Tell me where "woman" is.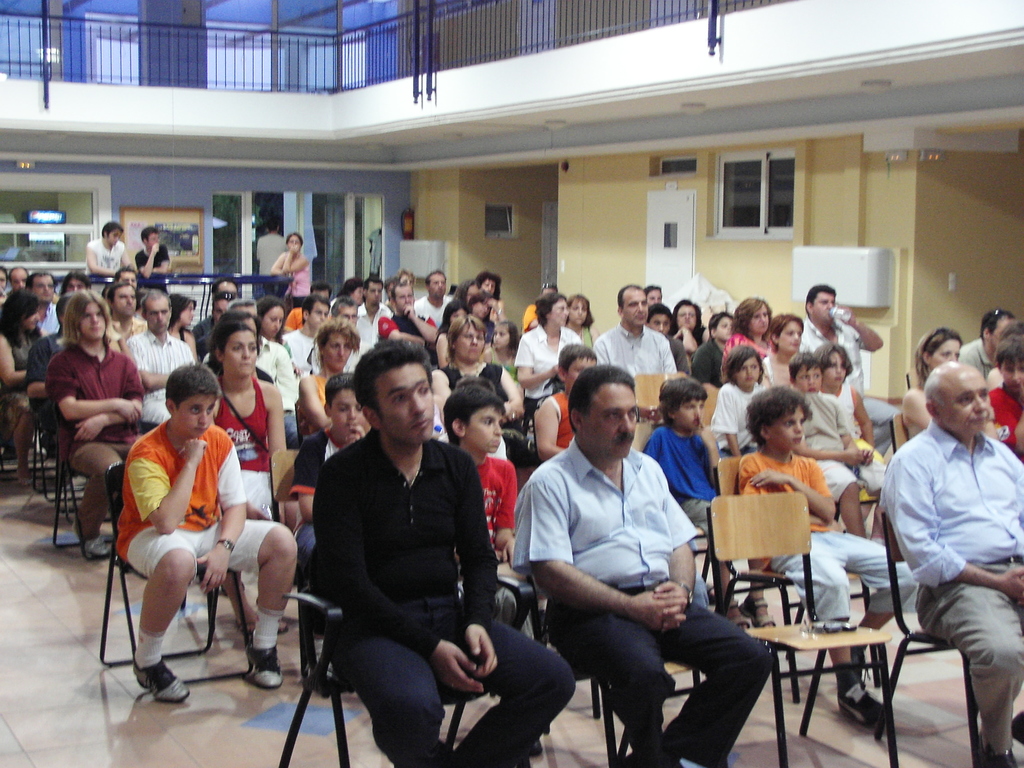
"woman" is at x1=447, y1=281, x2=480, y2=314.
